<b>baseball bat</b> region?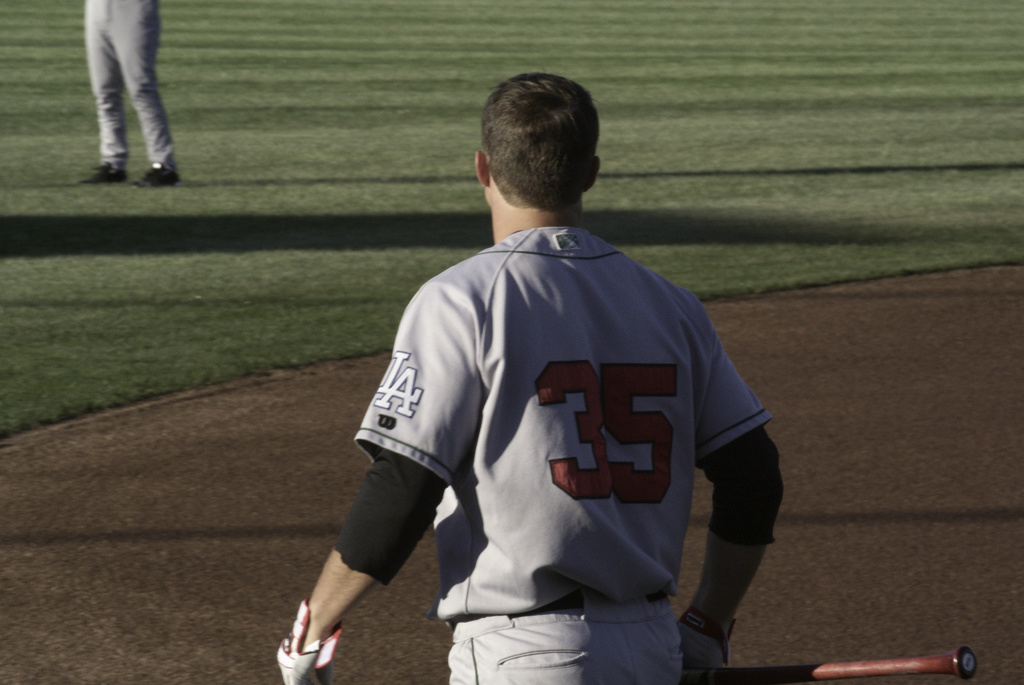
rect(680, 647, 975, 684)
